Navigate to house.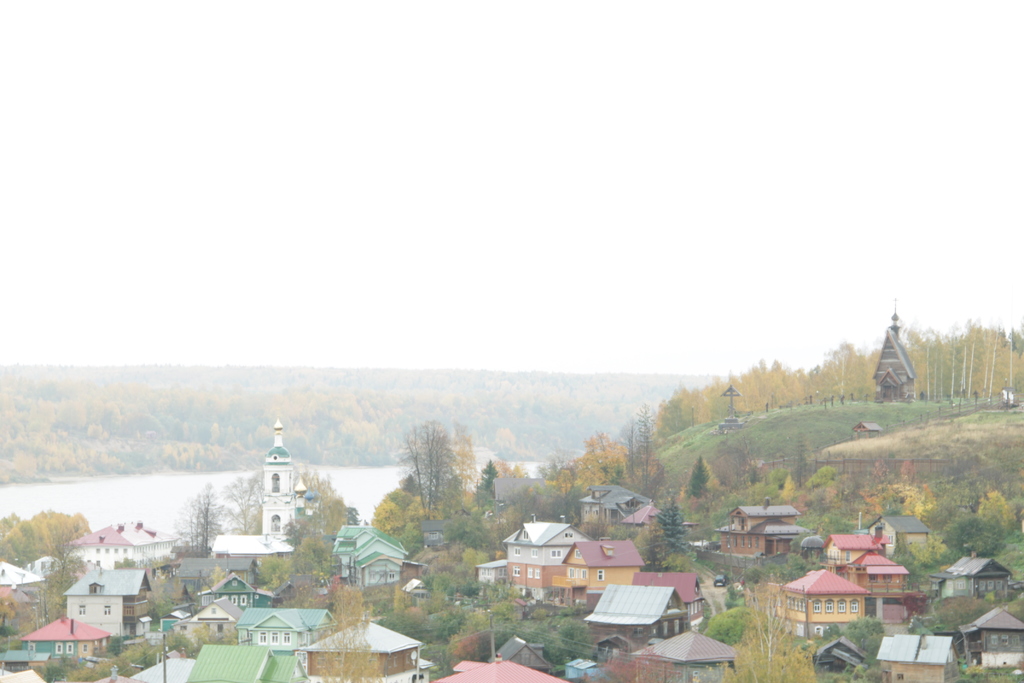
Navigation target: 471,558,510,586.
